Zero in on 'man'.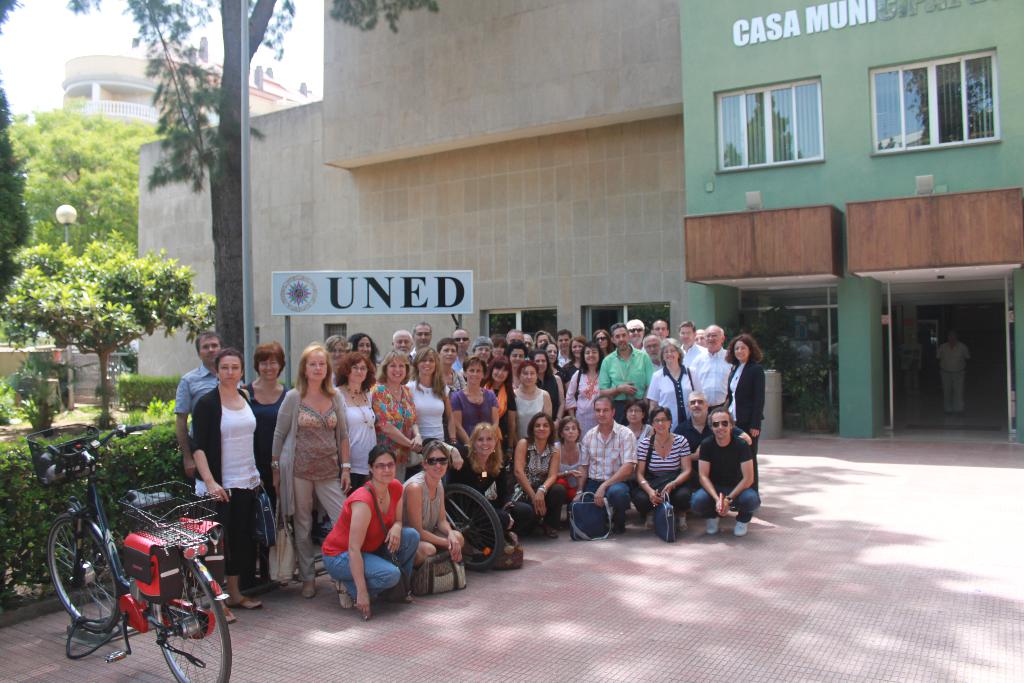
Zeroed in: <region>678, 323, 705, 368</region>.
